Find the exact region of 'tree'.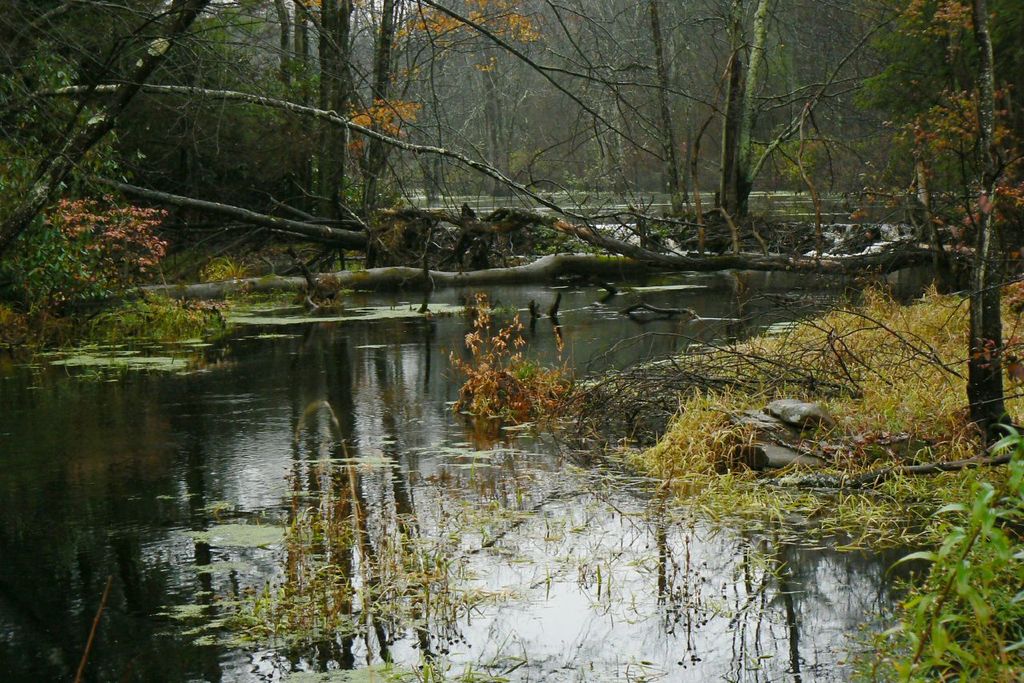
Exact region: <region>363, 0, 400, 224</region>.
